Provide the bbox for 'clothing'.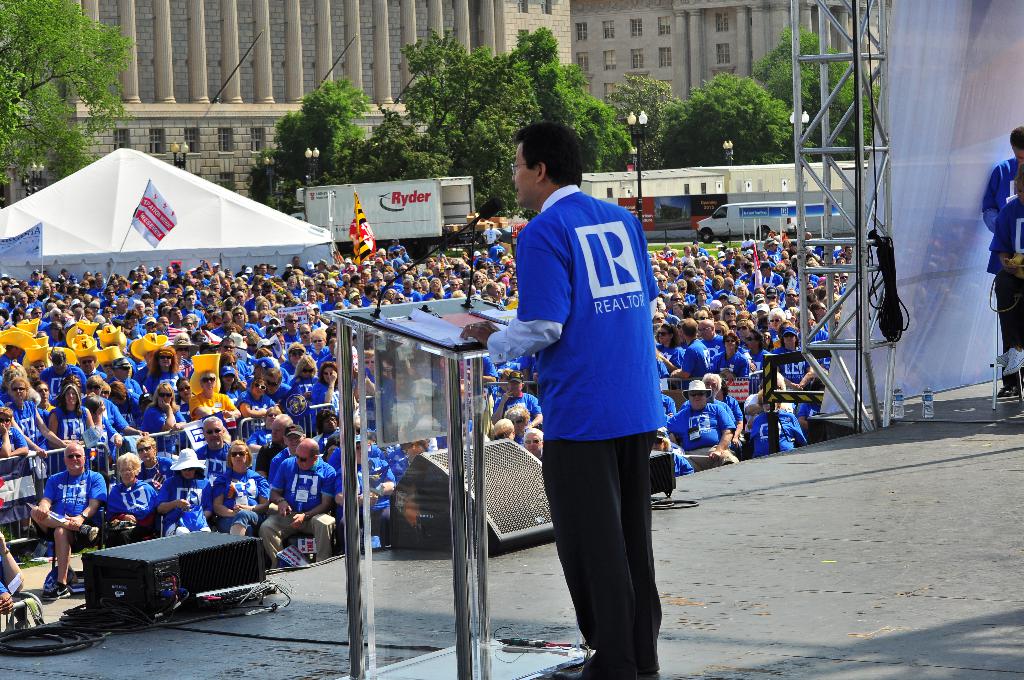
rect(77, 384, 130, 442).
